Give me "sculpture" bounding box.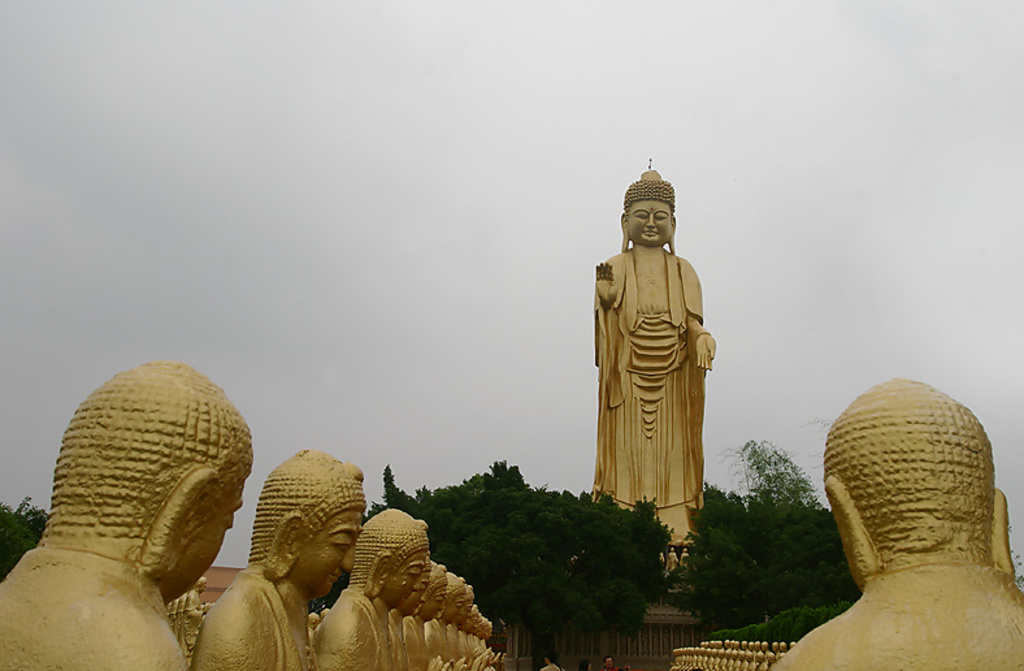
locate(196, 438, 373, 661).
